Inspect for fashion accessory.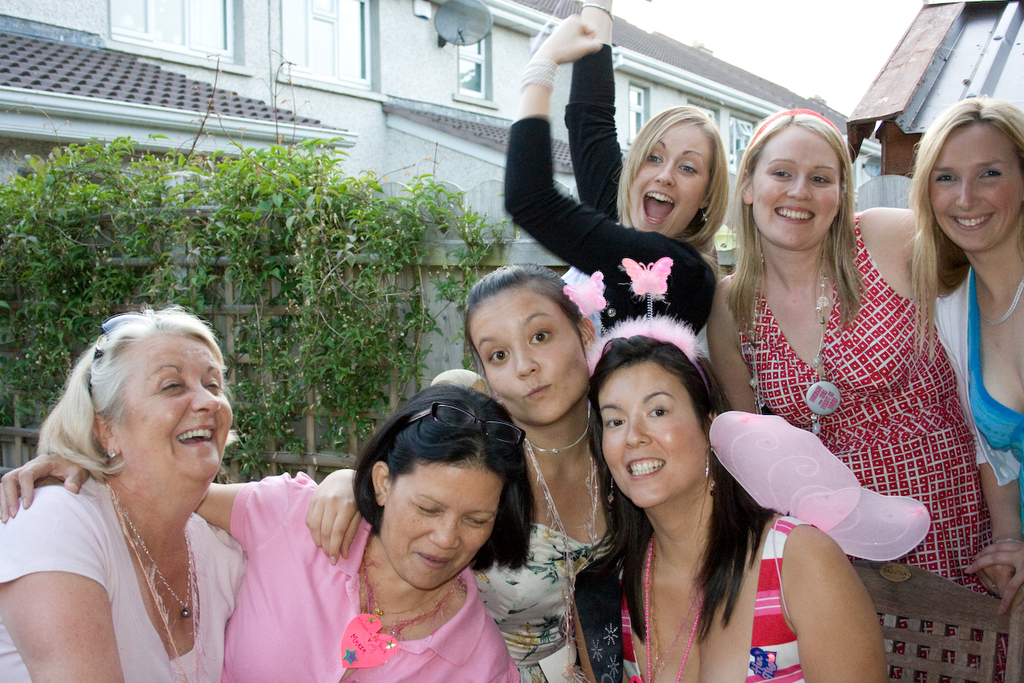
Inspection: box=[515, 61, 557, 93].
